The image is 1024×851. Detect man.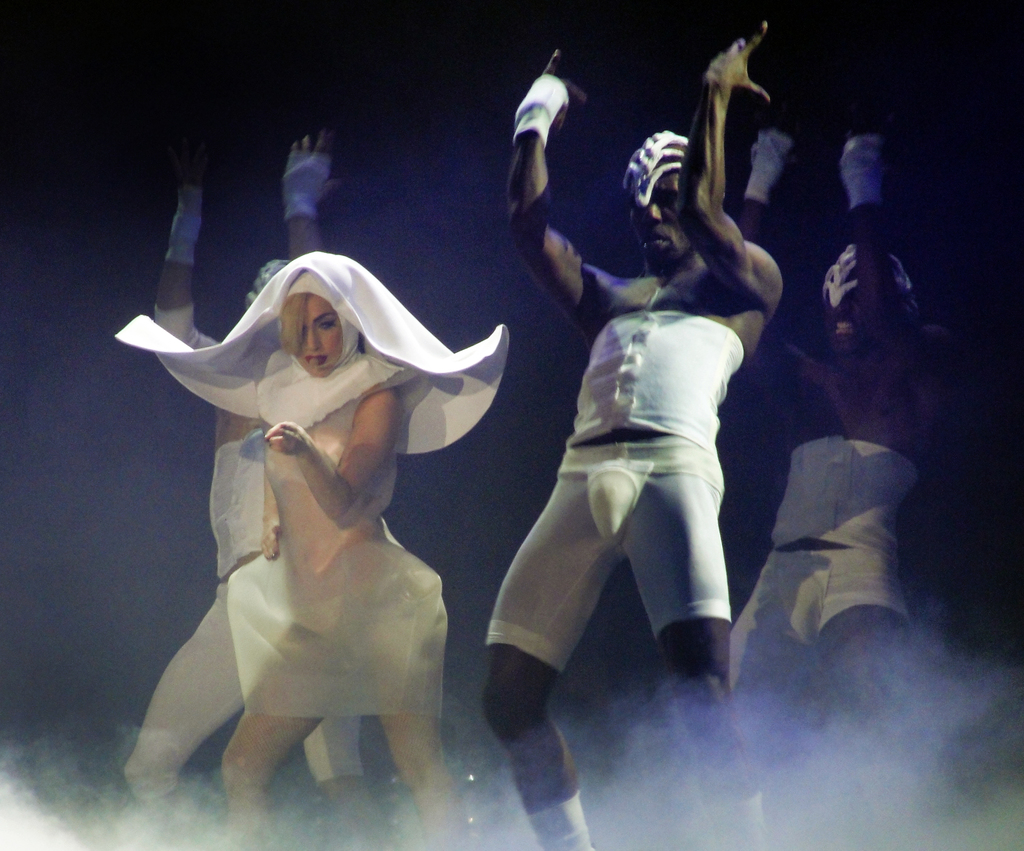
Detection: [x1=731, y1=130, x2=951, y2=752].
